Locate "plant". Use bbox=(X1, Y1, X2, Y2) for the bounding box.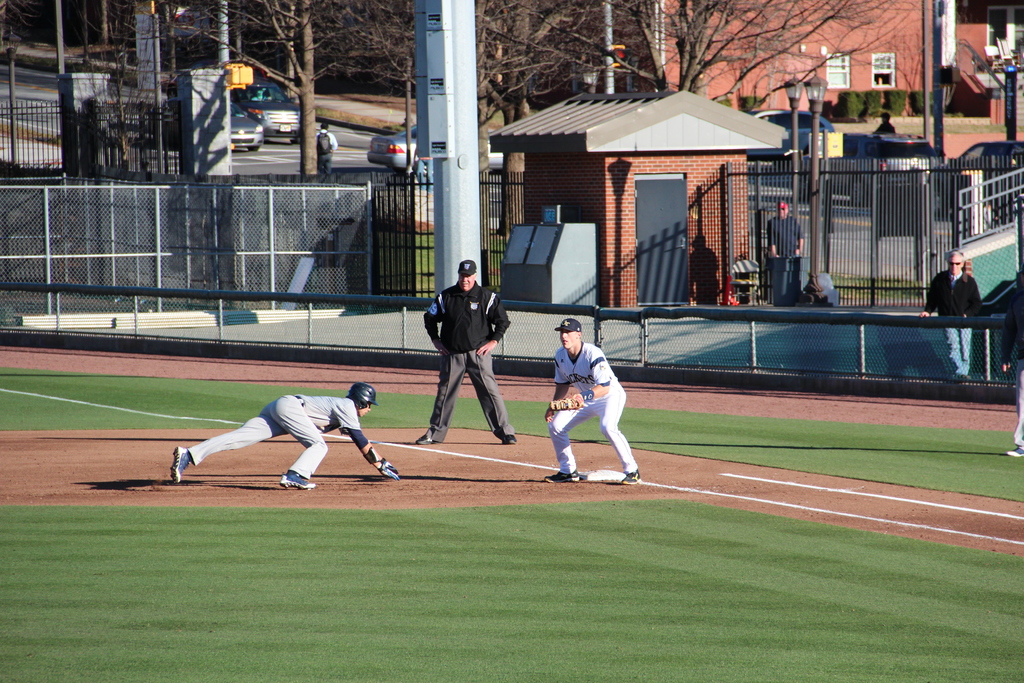
bbox=(412, 222, 506, 302).
